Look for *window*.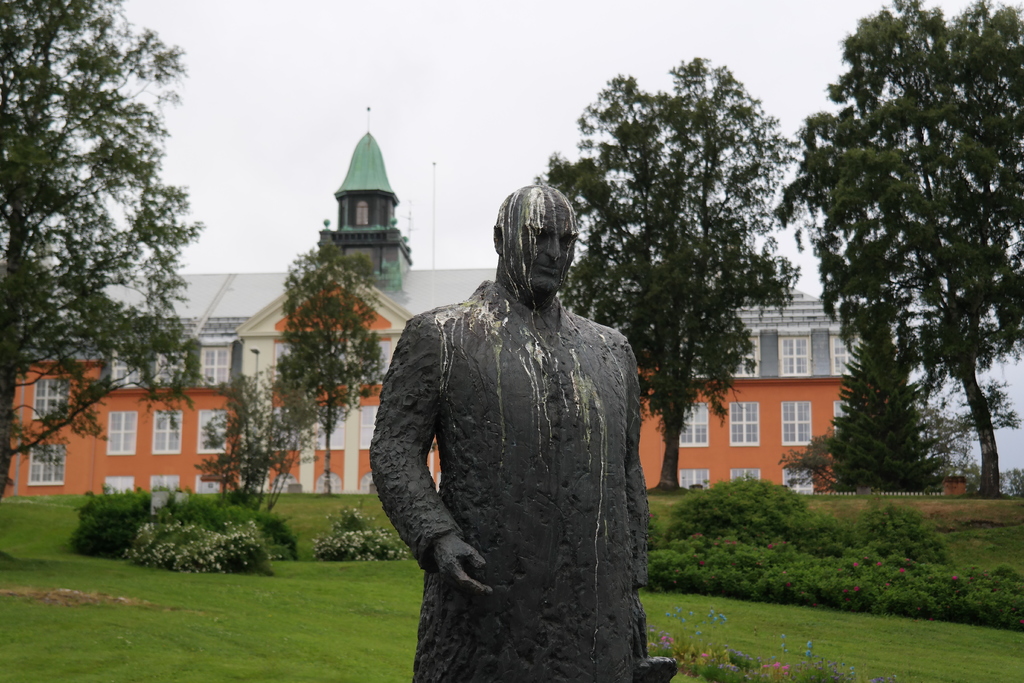
Found: crop(22, 447, 65, 486).
